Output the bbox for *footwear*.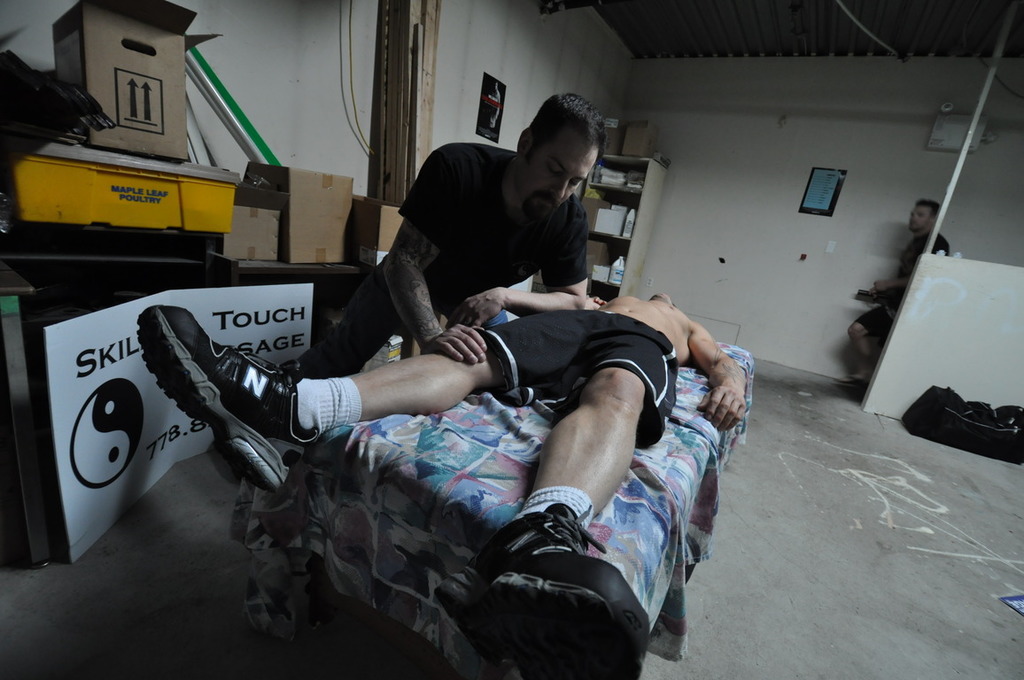
bbox=[472, 491, 642, 661].
